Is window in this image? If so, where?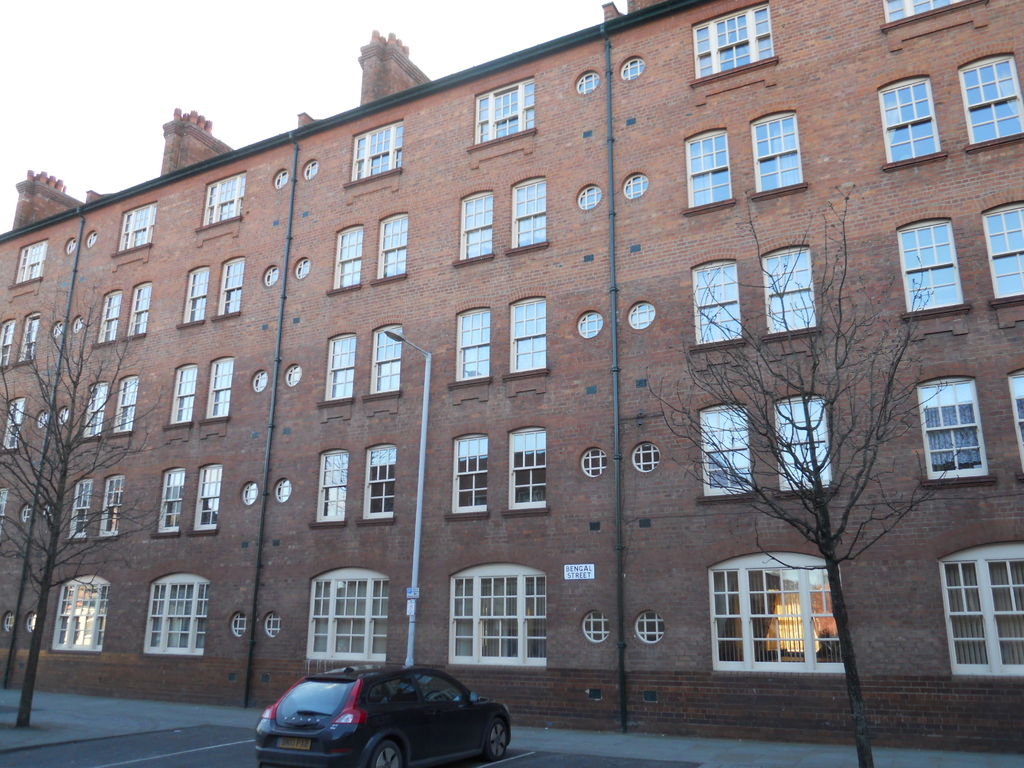
Yes, at bbox=(17, 308, 40, 367).
